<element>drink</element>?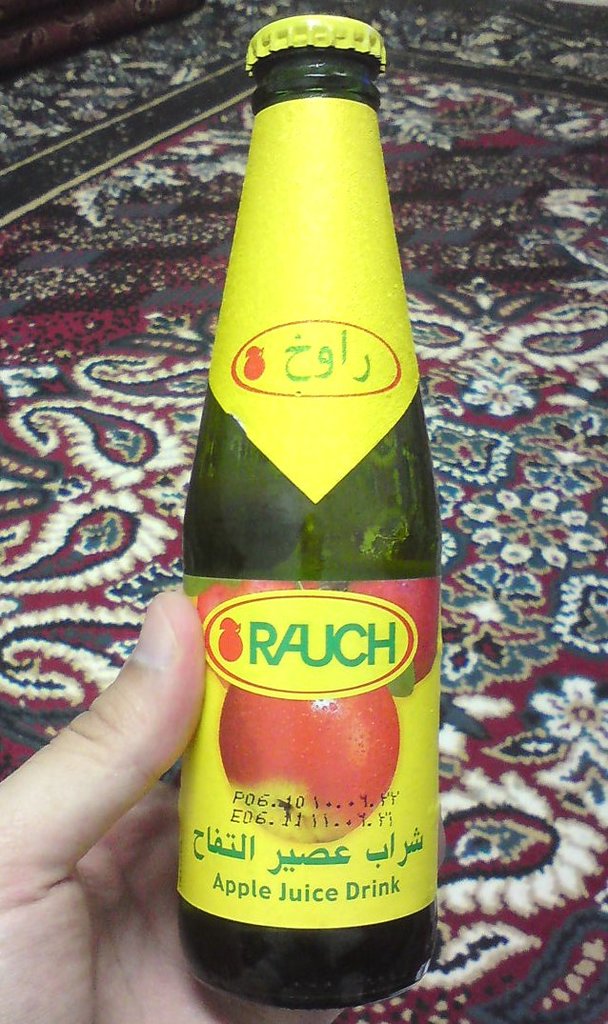
BBox(177, 95, 433, 1018)
